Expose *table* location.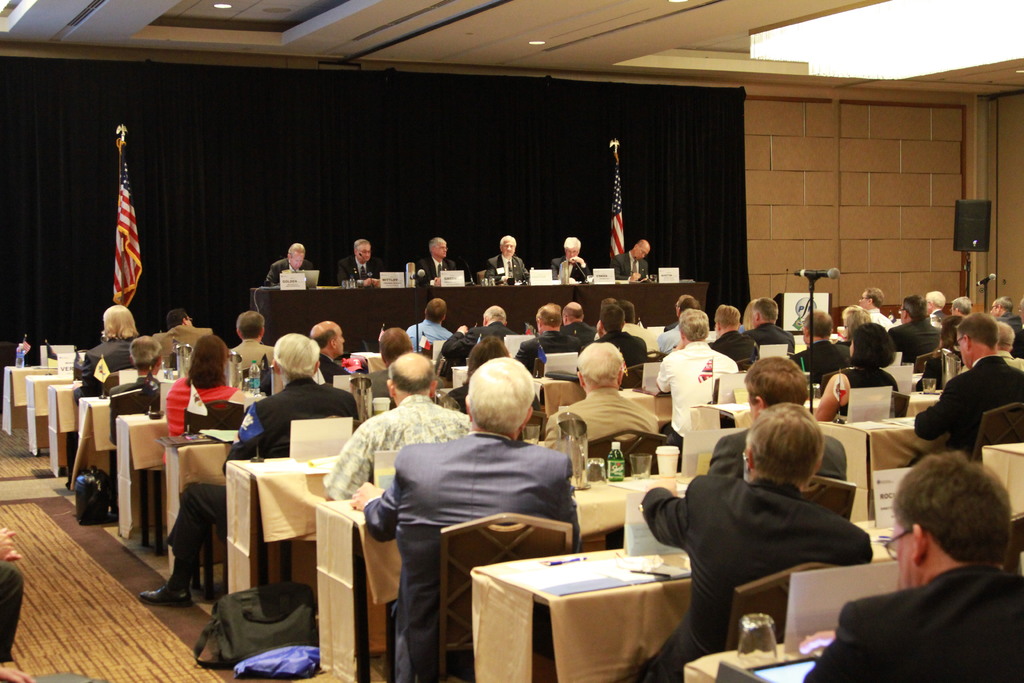
Exposed at Rect(2, 364, 60, 435).
